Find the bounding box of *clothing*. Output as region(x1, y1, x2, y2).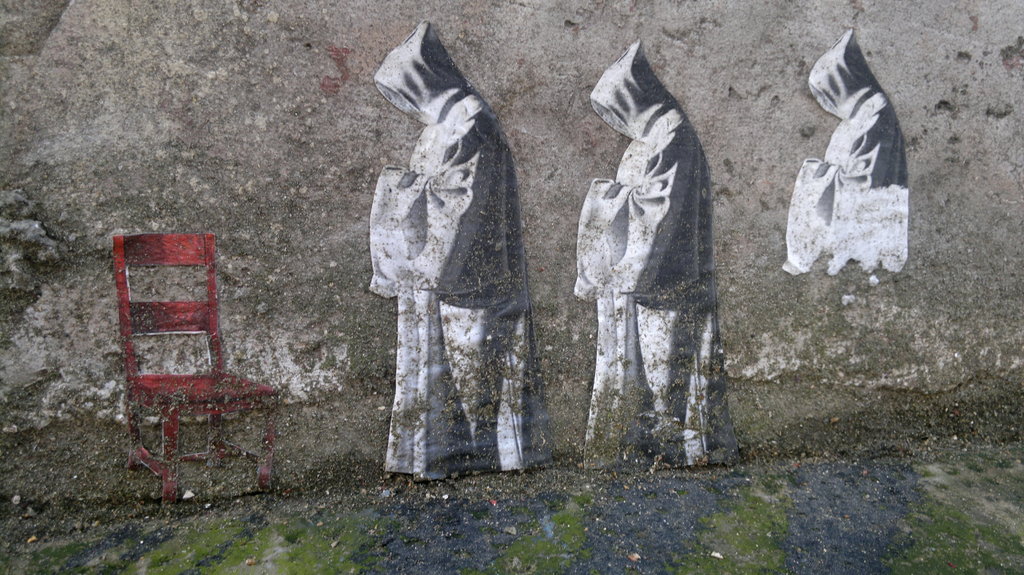
region(575, 51, 716, 502).
